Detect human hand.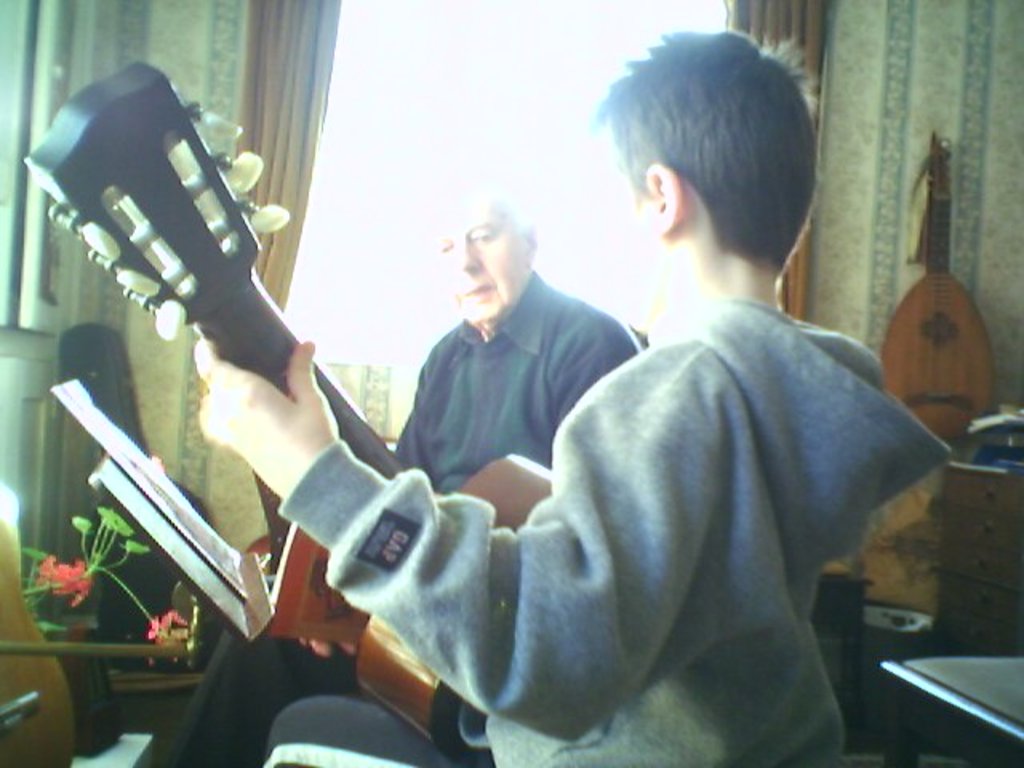
Detected at (left=299, top=642, right=365, bottom=658).
